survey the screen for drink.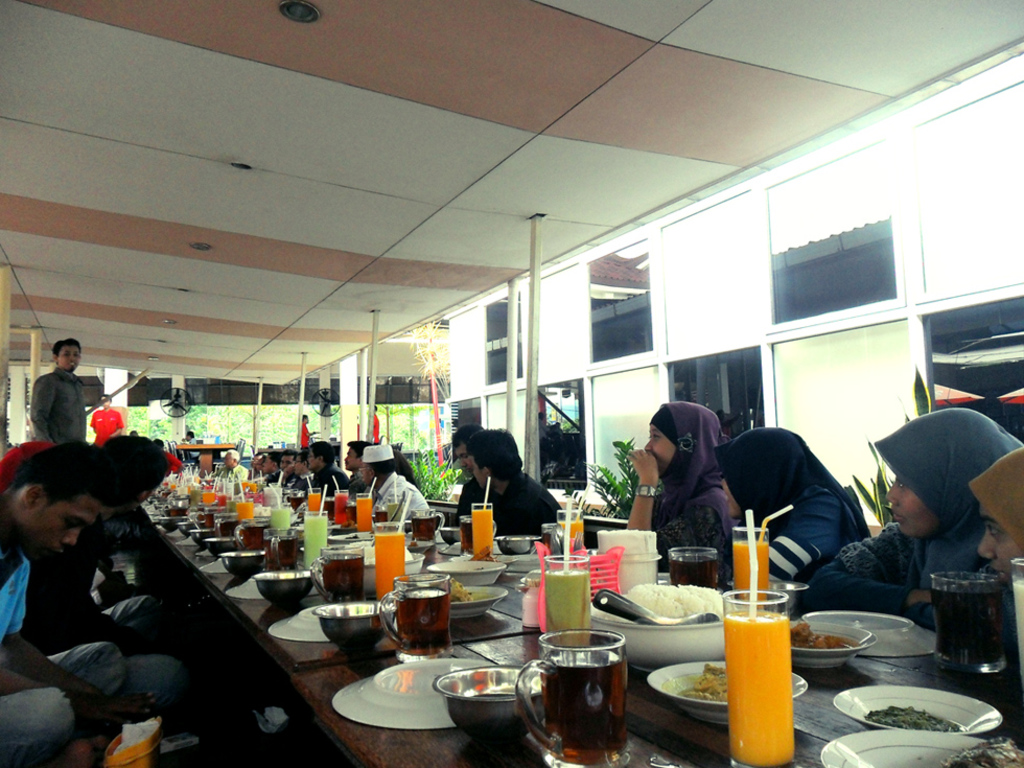
Survey found: [226, 501, 235, 512].
